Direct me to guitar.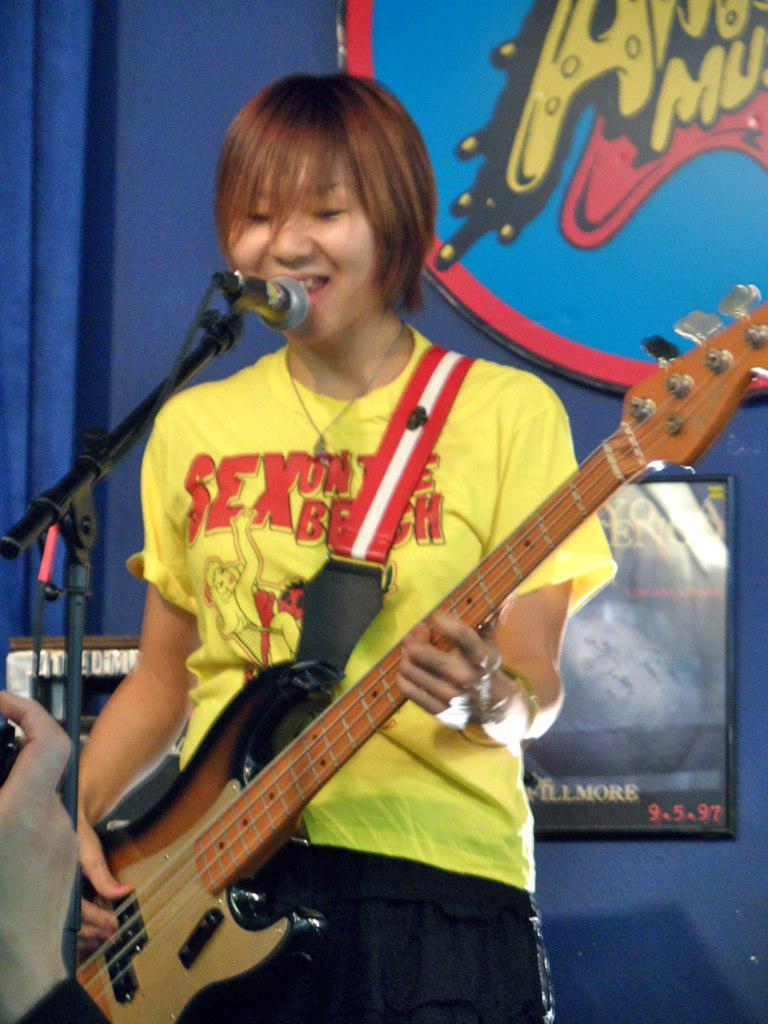
Direction: [64, 276, 767, 1023].
